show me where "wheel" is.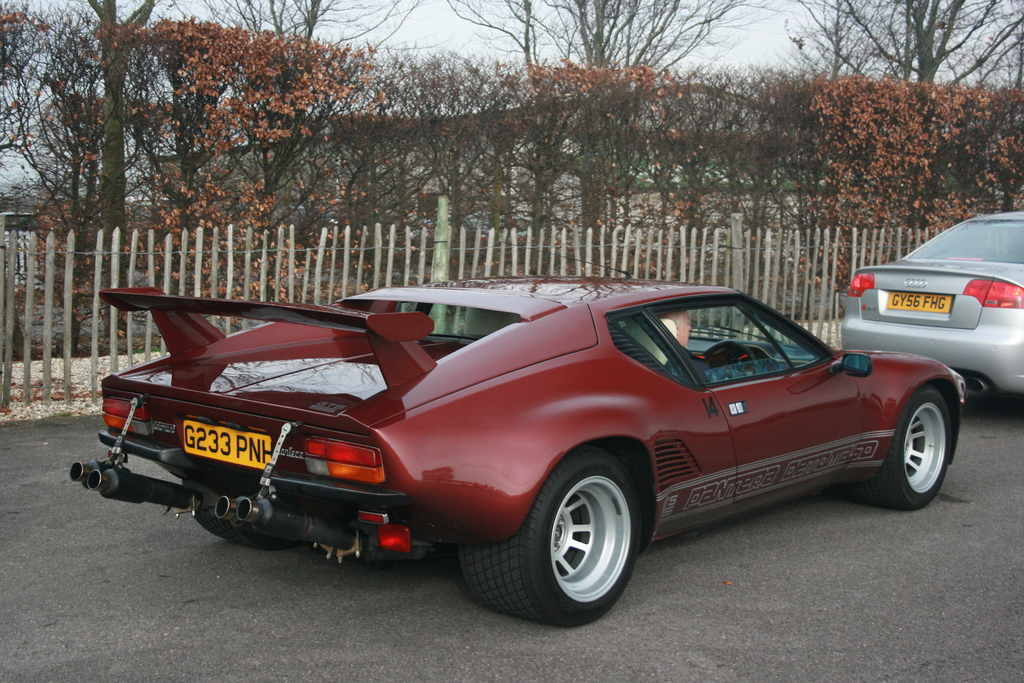
"wheel" is at <box>506,465,650,616</box>.
